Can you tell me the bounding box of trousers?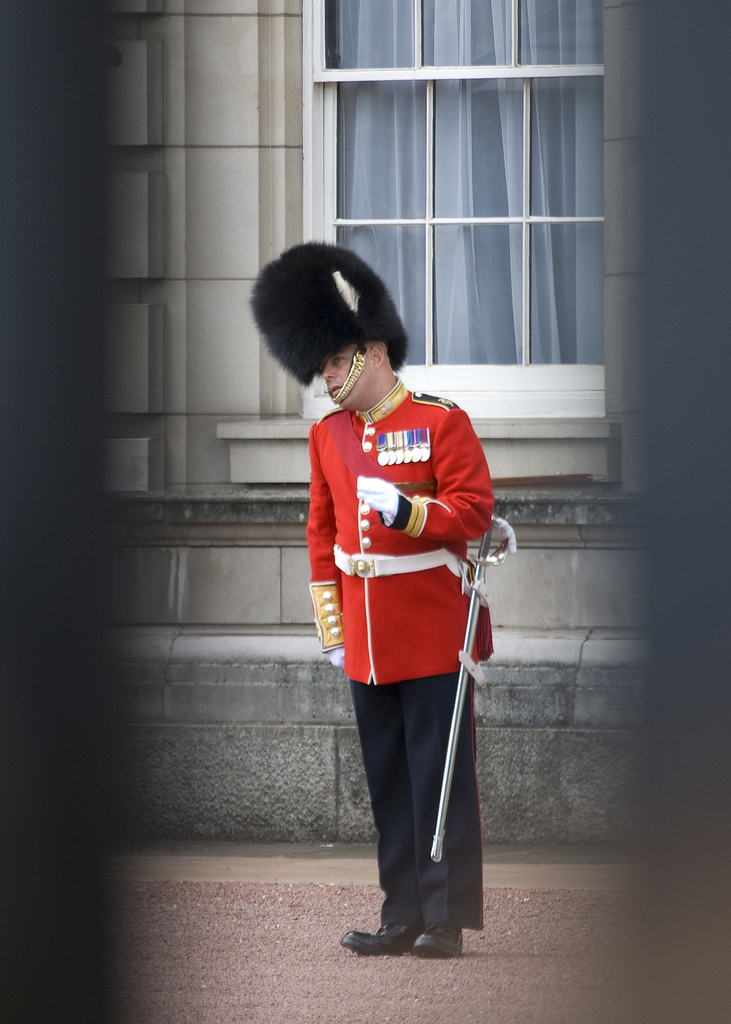
[left=357, top=657, right=487, bottom=934].
